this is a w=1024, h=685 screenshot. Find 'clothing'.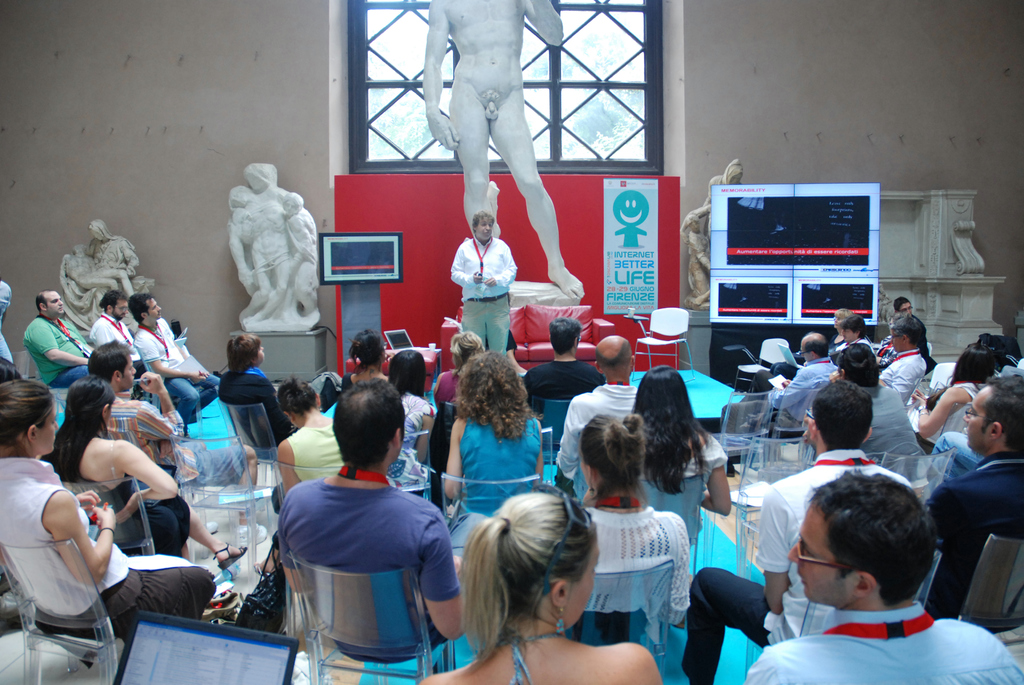
Bounding box: [917,381,986,446].
